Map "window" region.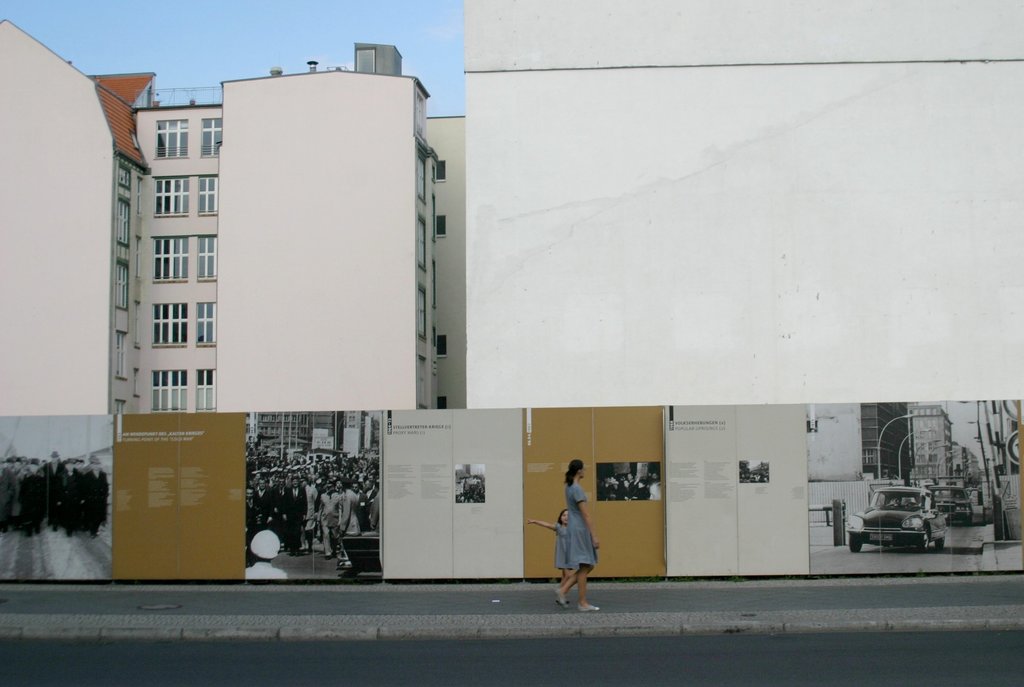
Mapped to (left=200, top=304, right=218, bottom=341).
